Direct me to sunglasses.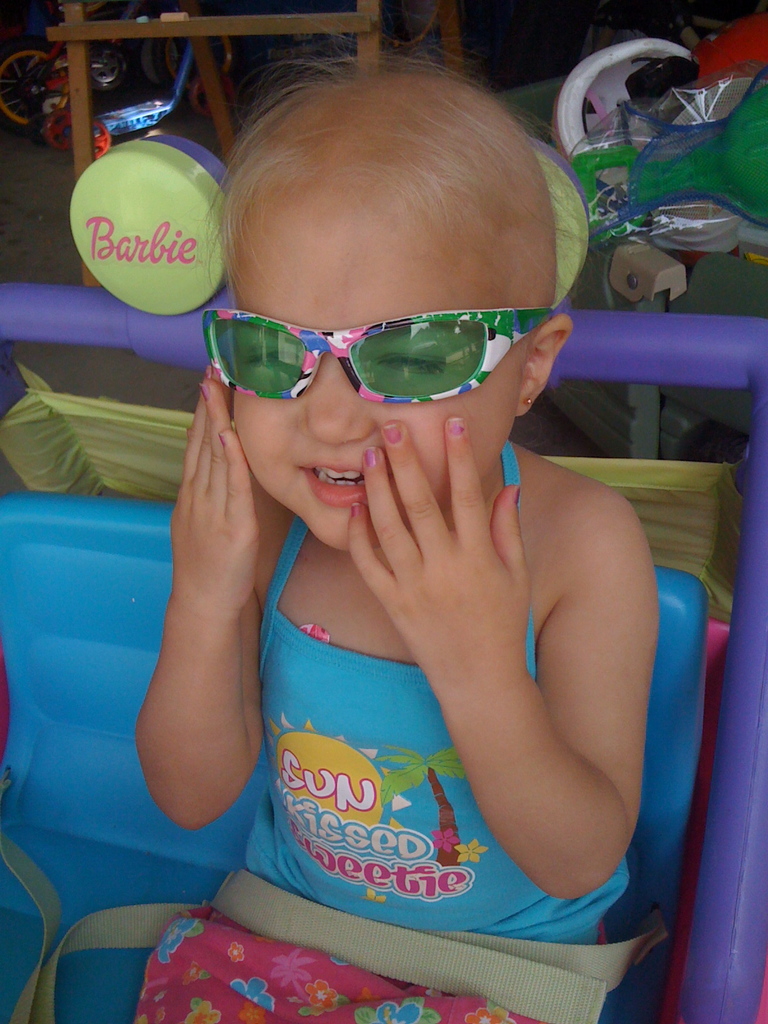
Direction: locate(195, 302, 573, 401).
